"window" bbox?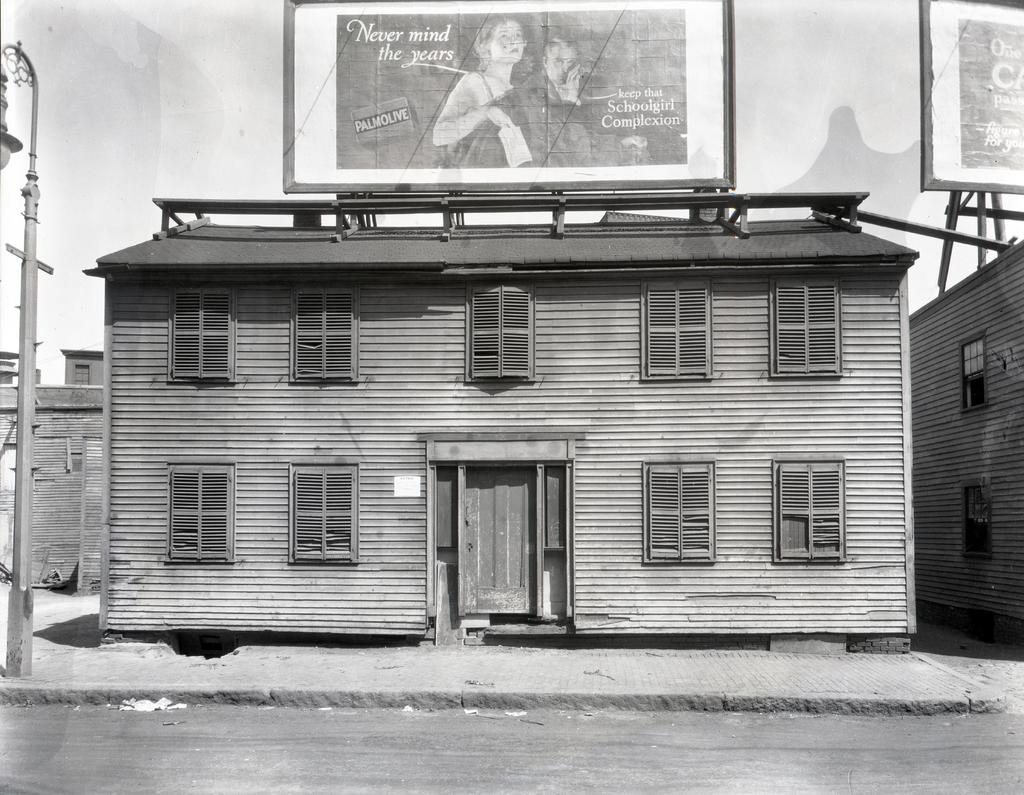
bbox(639, 281, 711, 381)
